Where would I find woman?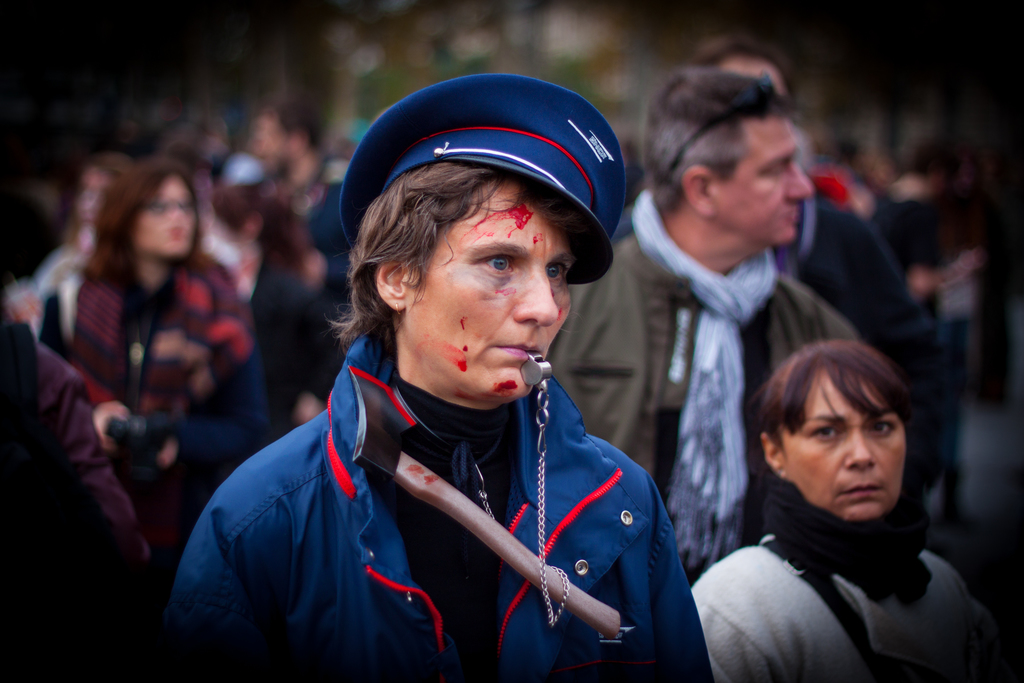
At box=[165, 79, 714, 682].
